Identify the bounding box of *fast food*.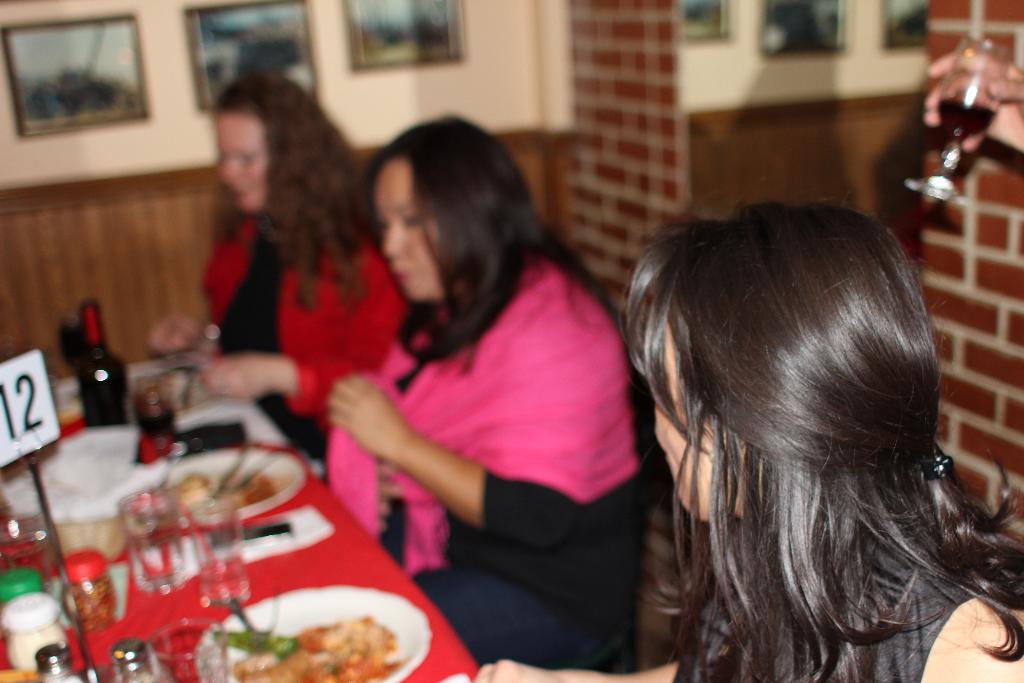
box=[176, 477, 271, 514].
